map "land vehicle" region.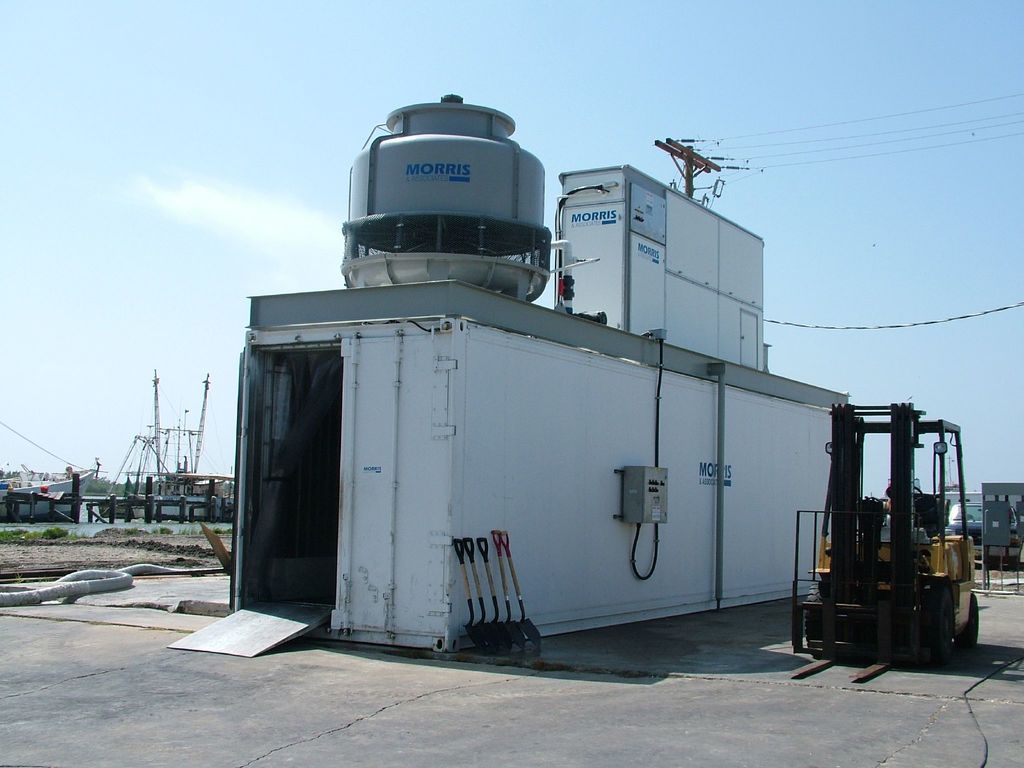
Mapped to <box>788,400,980,659</box>.
